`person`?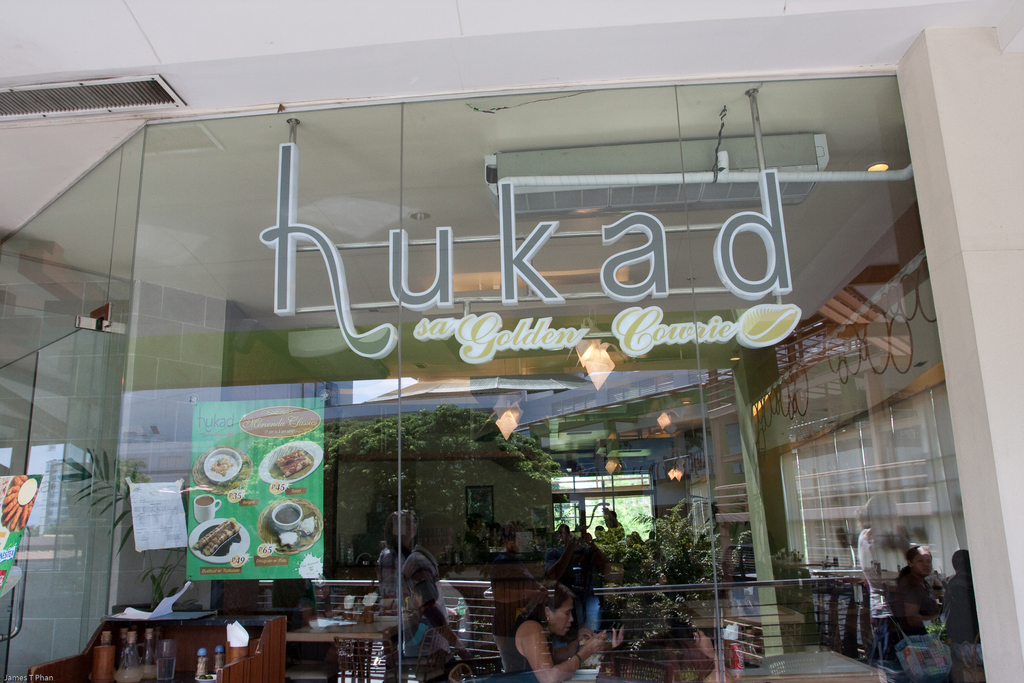
bbox=(525, 588, 589, 679)
